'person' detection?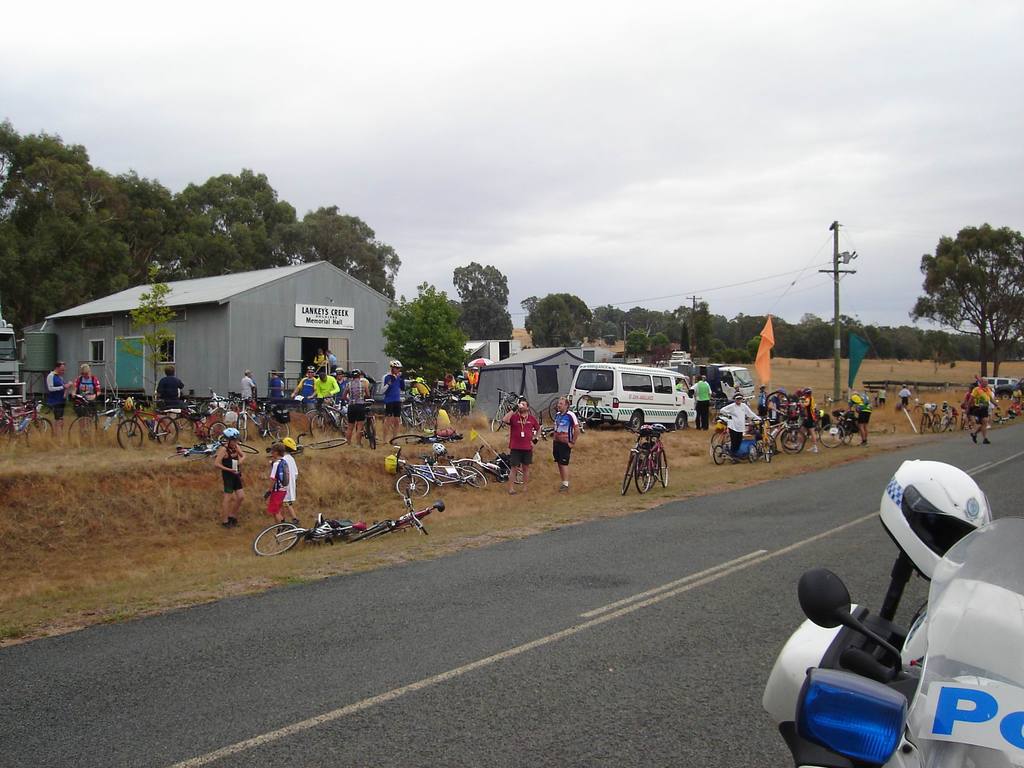
bbox=(214, 428, 246, 531)
